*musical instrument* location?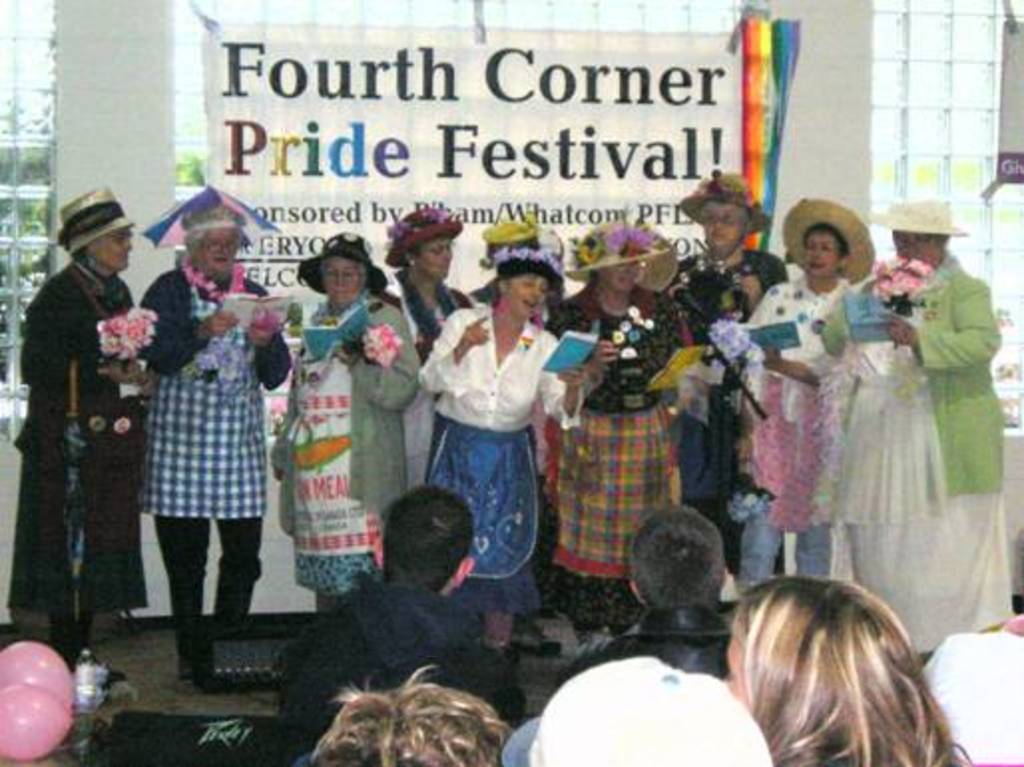
rect(679, 259, 745, 325)
